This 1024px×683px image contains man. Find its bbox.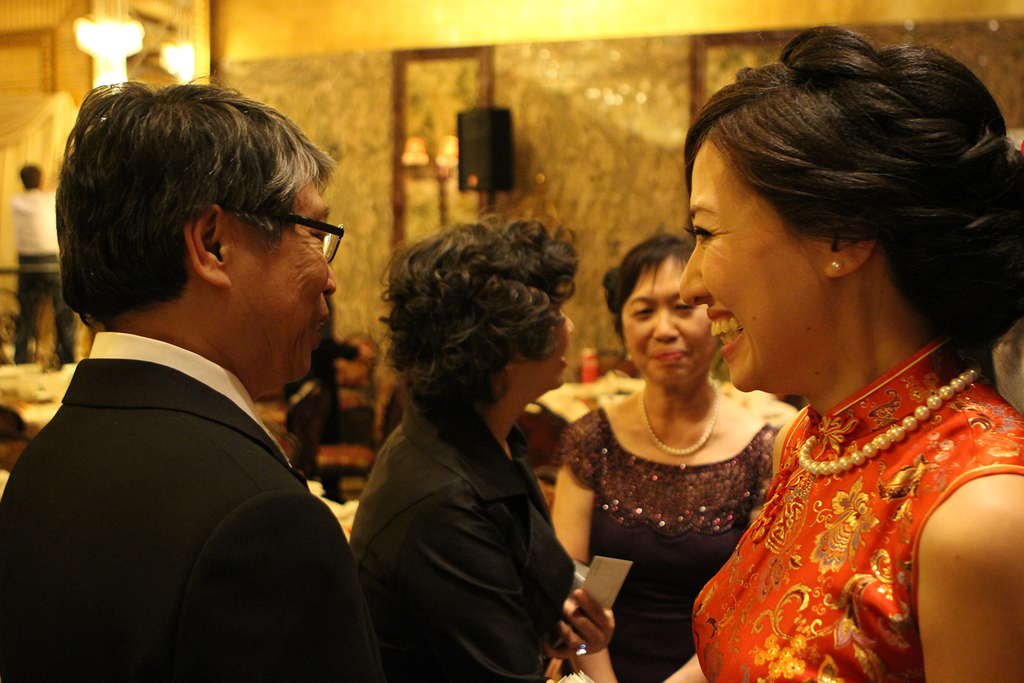
{"x1": 1, "y1": 88, "x2": 389, "y2": 682}.
